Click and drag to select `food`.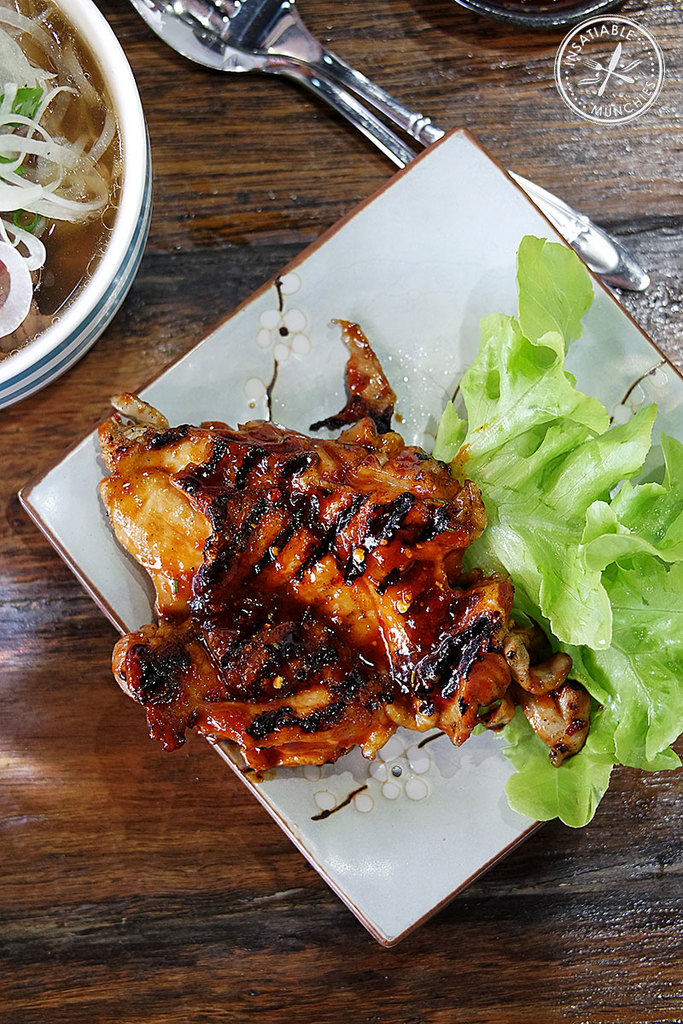
Selection: <box>429,235,682,834</box>.
